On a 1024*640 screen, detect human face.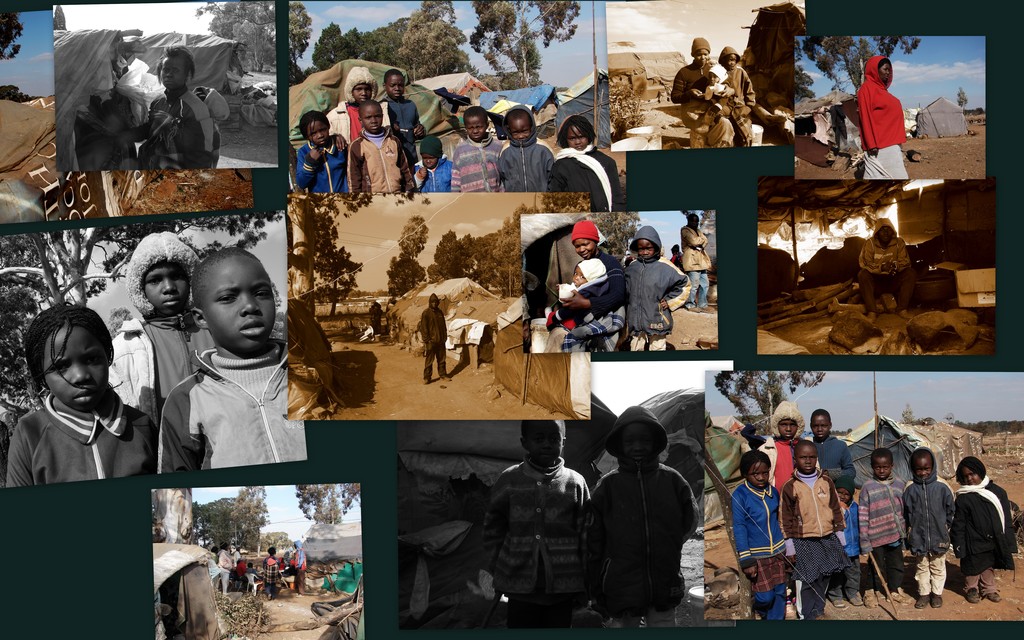
x1=384, y1=72, x2=405, y2=99.
